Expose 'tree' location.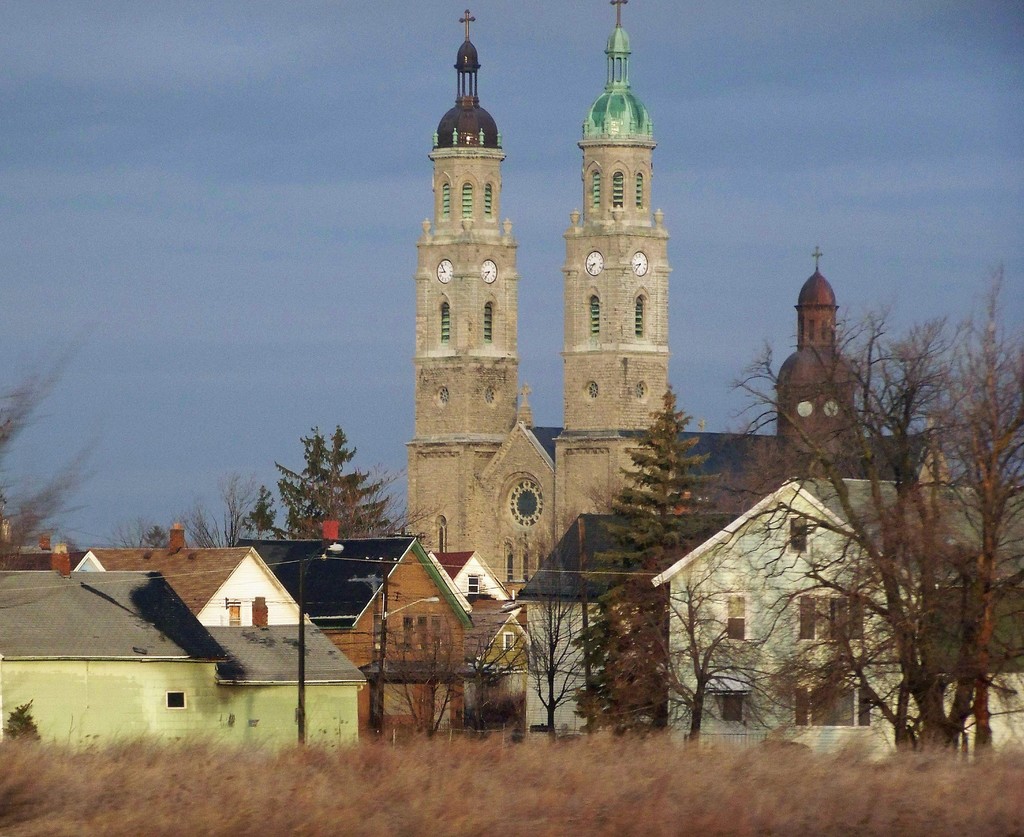
Exposed at [x1=711, y1=276, x2=1023, y2=748].
